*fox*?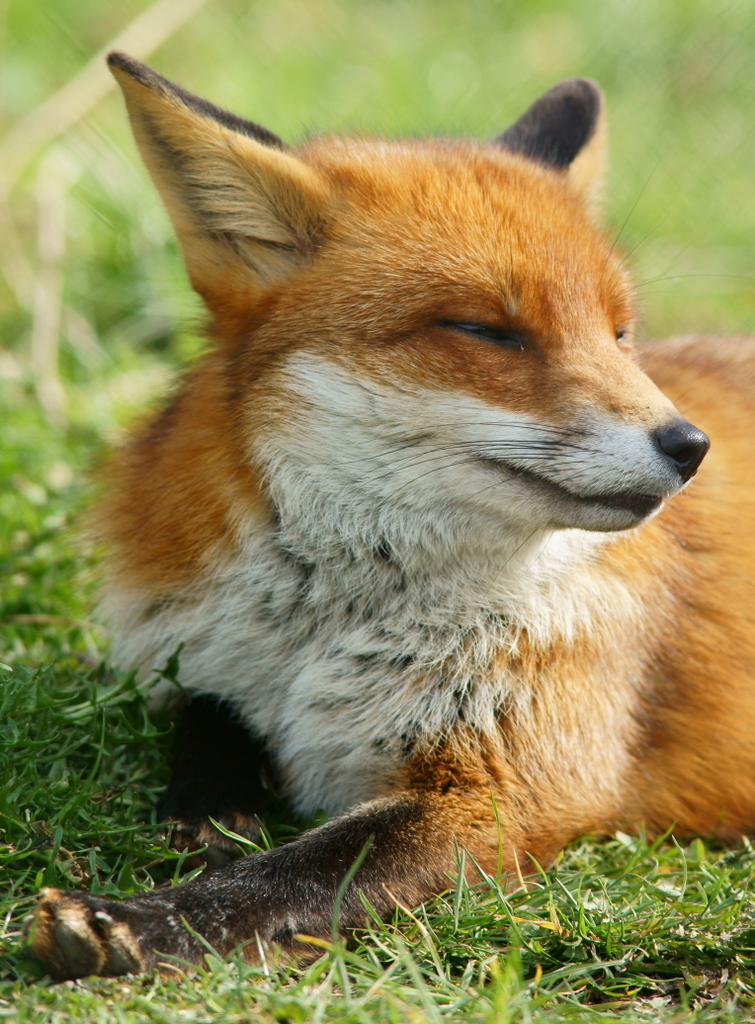
box=[16, 49, 754, 988]
